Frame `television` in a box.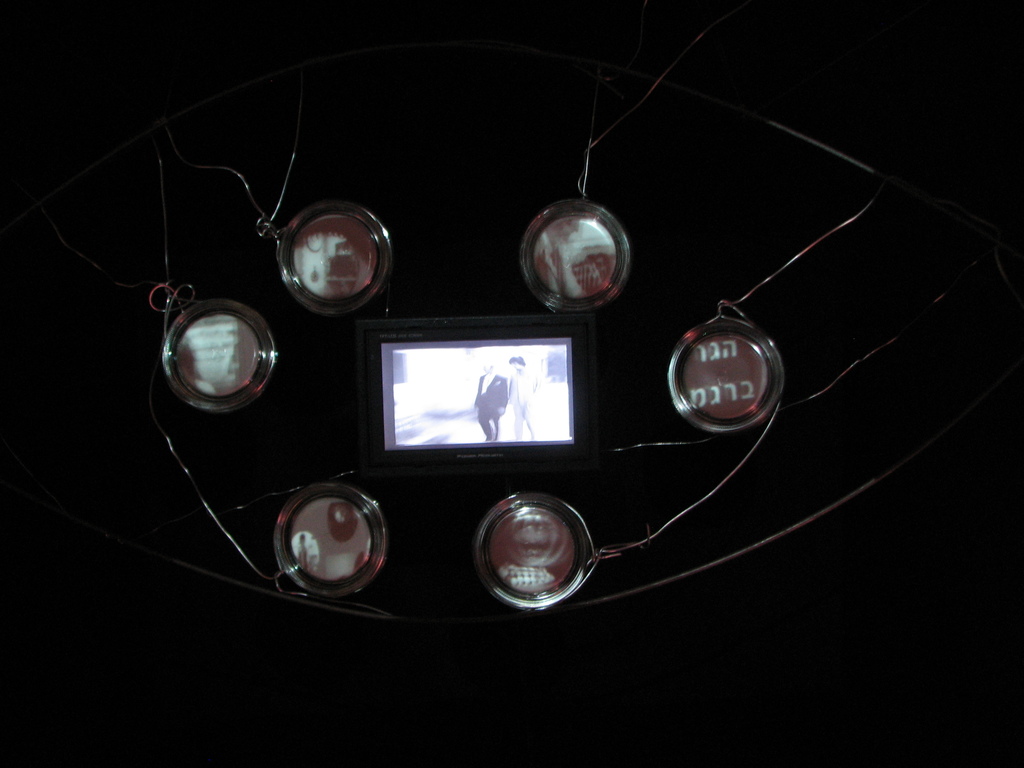
BBox(381, 340, 577, 454).
